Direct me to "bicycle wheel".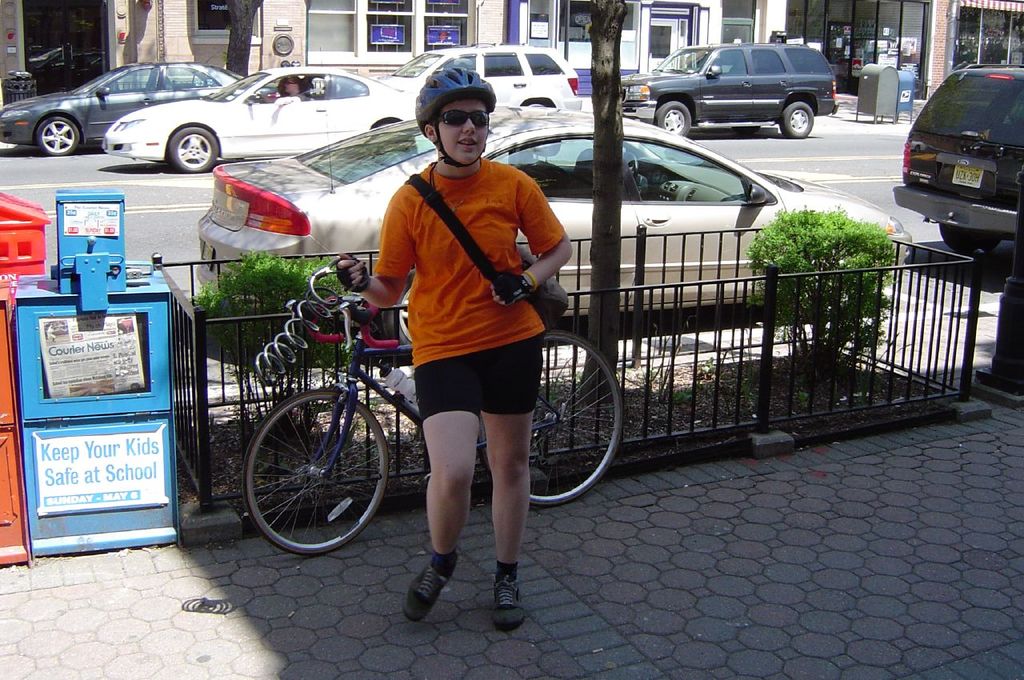
Direction: BBox(482, 326, 622, 514).
